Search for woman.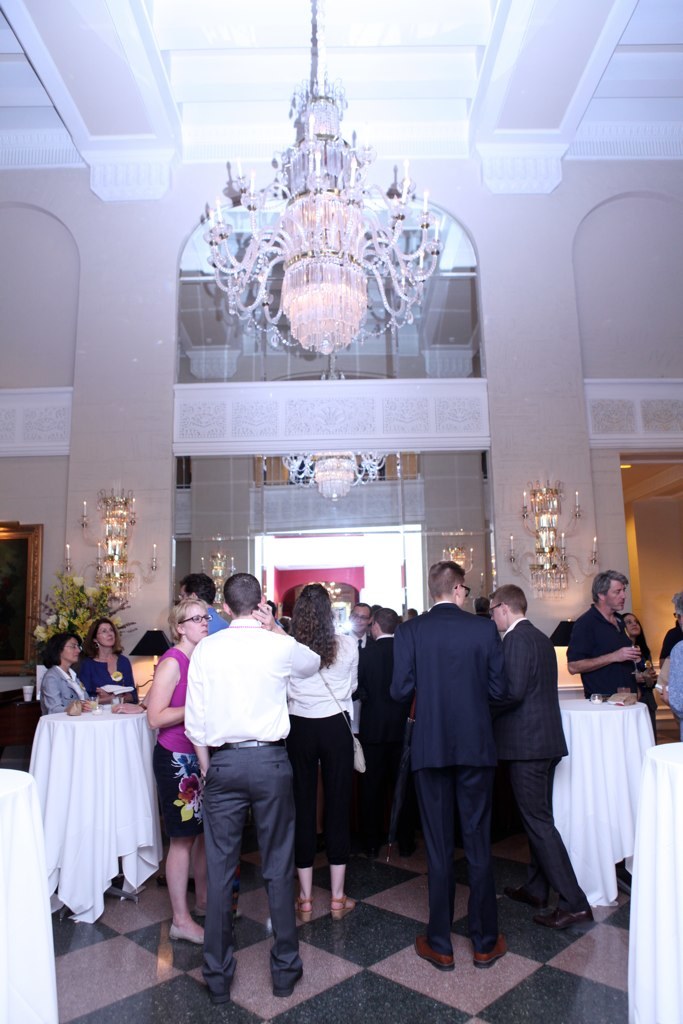
Found at l=135, t=602, r=259, b=944.
